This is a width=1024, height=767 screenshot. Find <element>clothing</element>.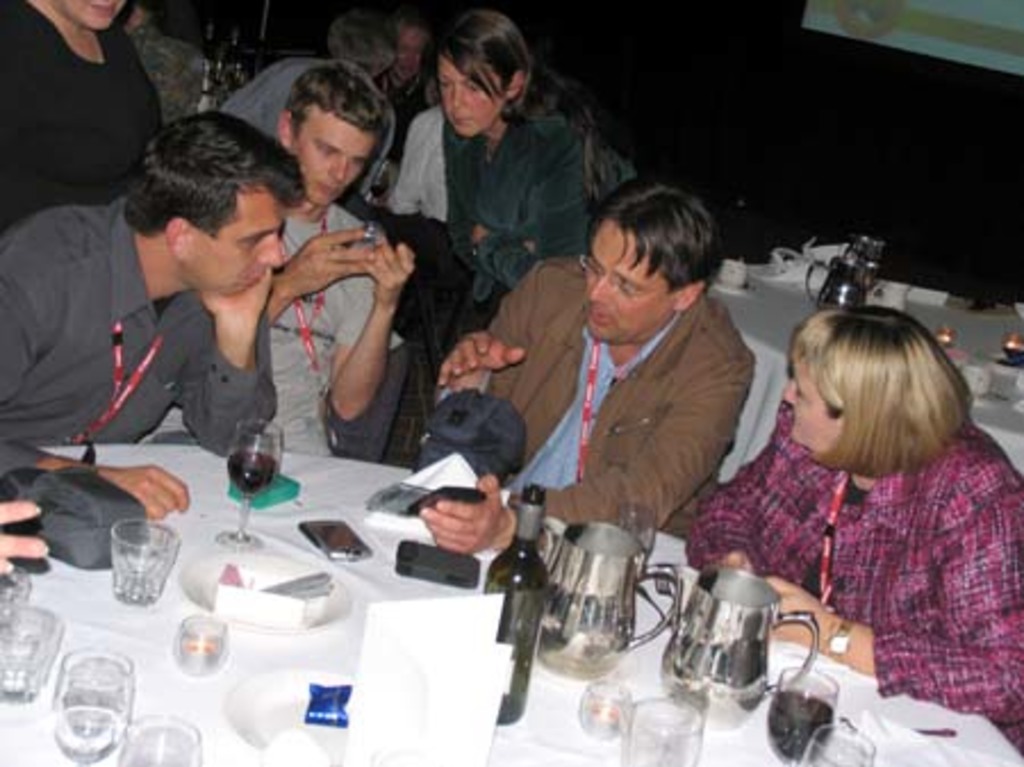
Bounding box: (left=143, top=187, right=405, bottom=455).
